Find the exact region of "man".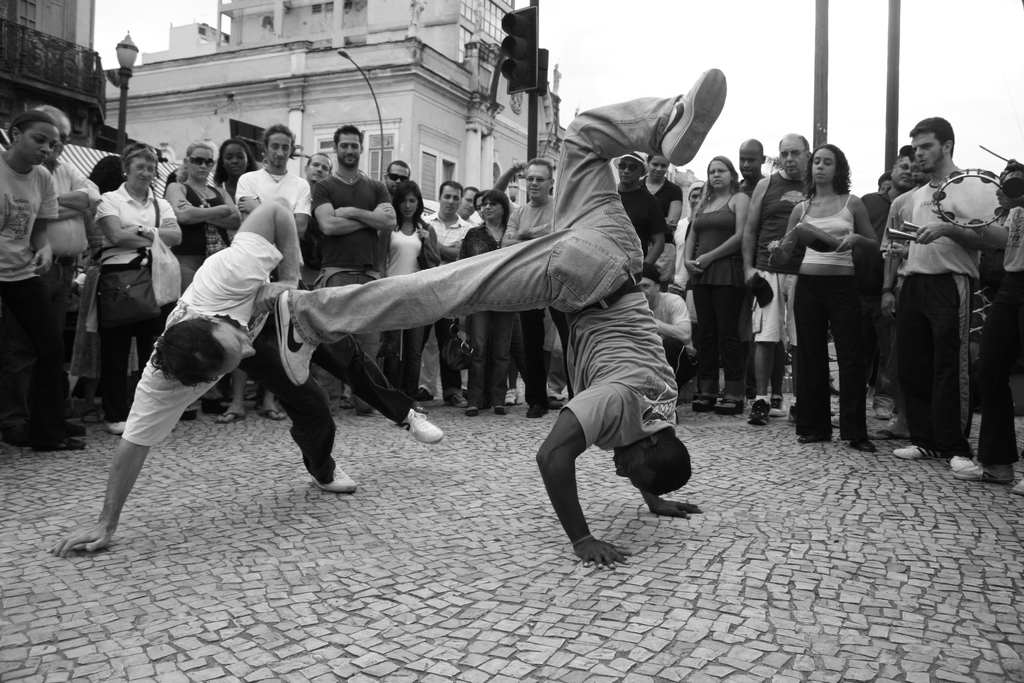
Exact region: 506/156/559/419.
